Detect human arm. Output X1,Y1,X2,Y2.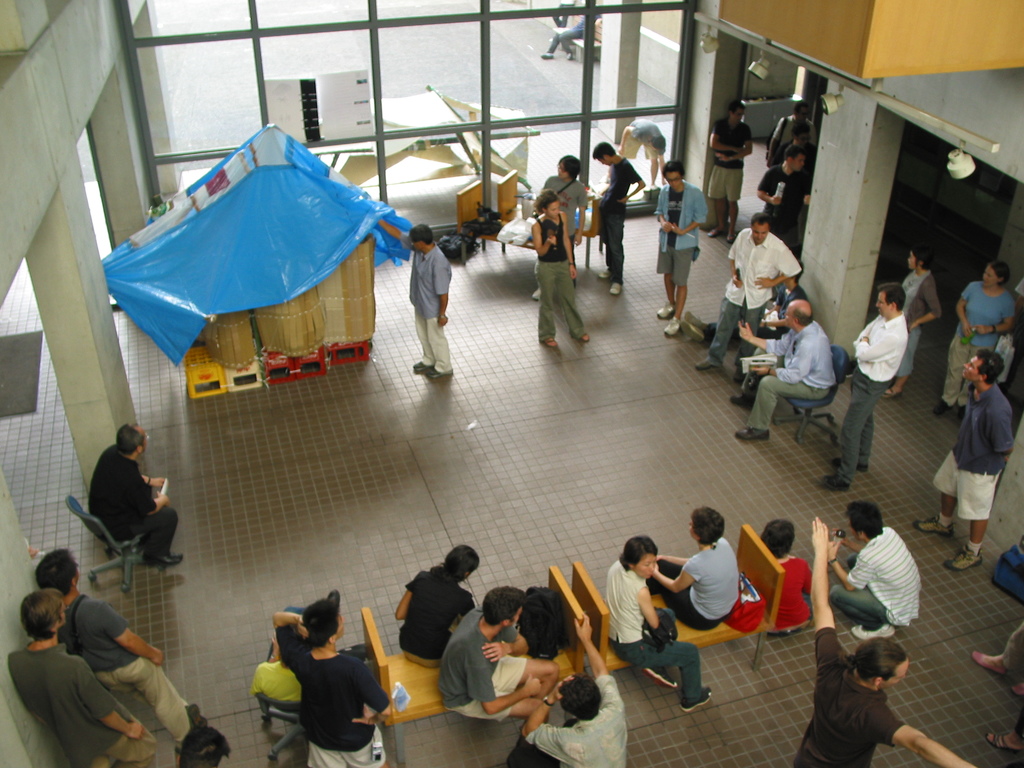
756,162,783,209.
